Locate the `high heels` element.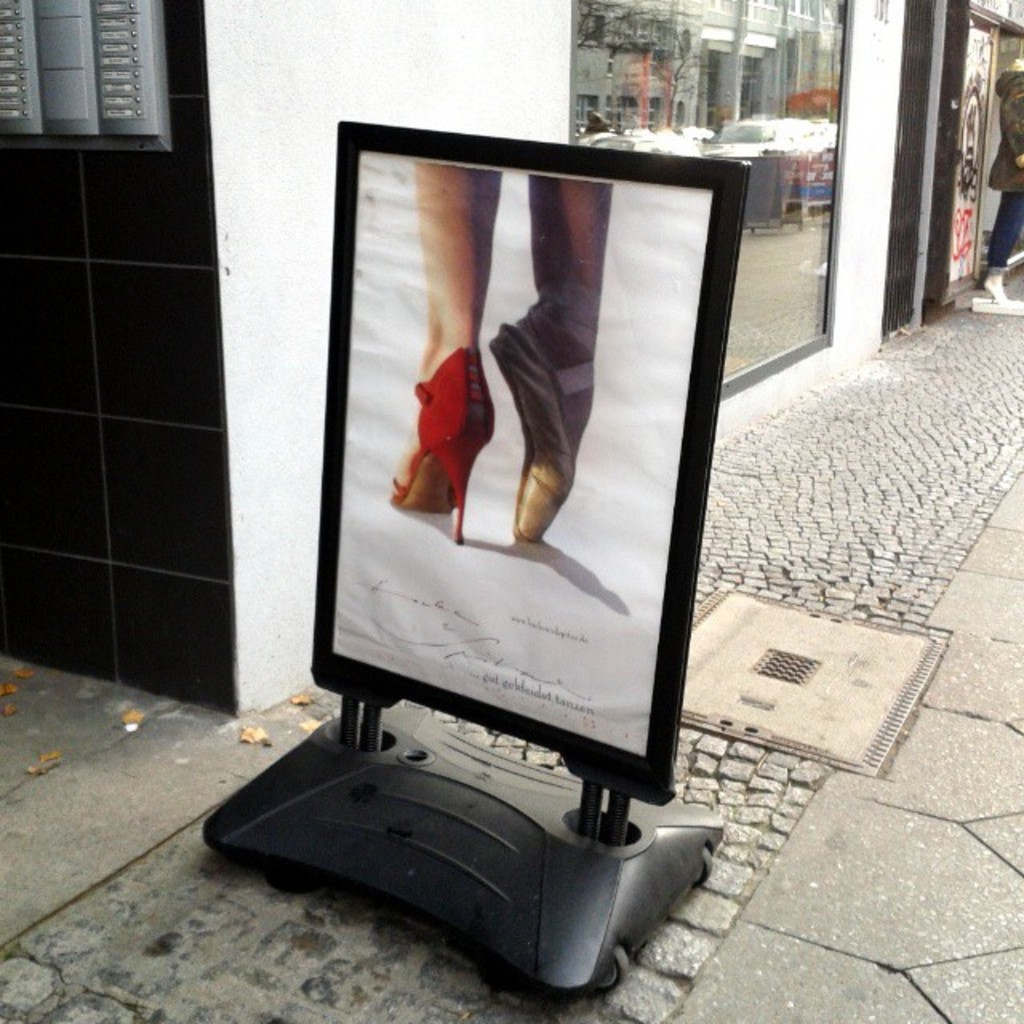
Element bbox: 387:339:490:541.
